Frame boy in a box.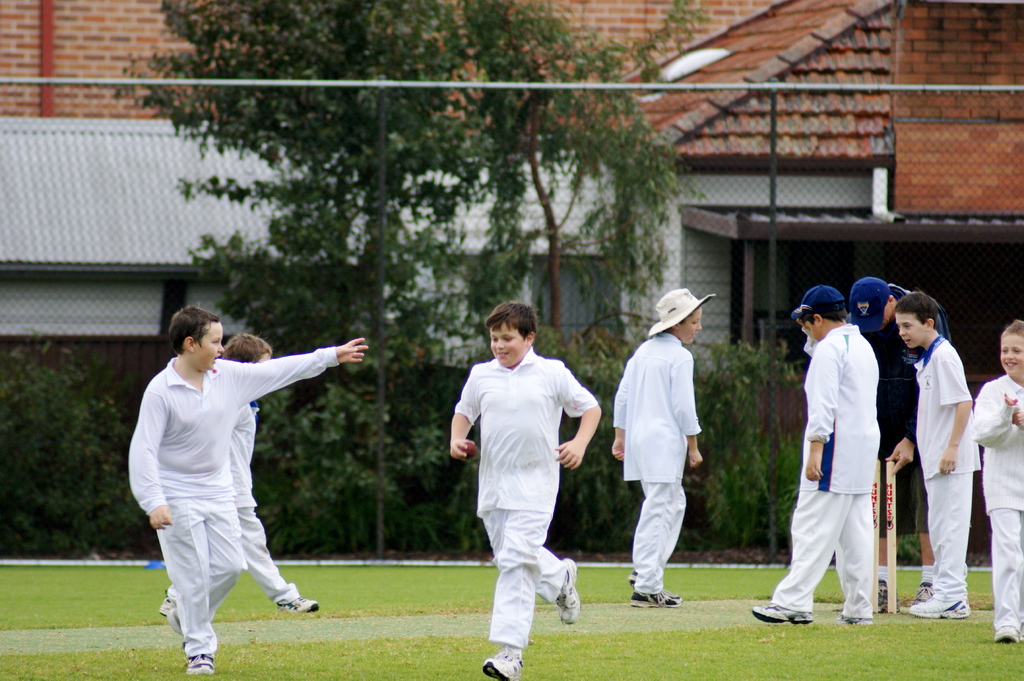
locate(972, 317, 1023, 642).
